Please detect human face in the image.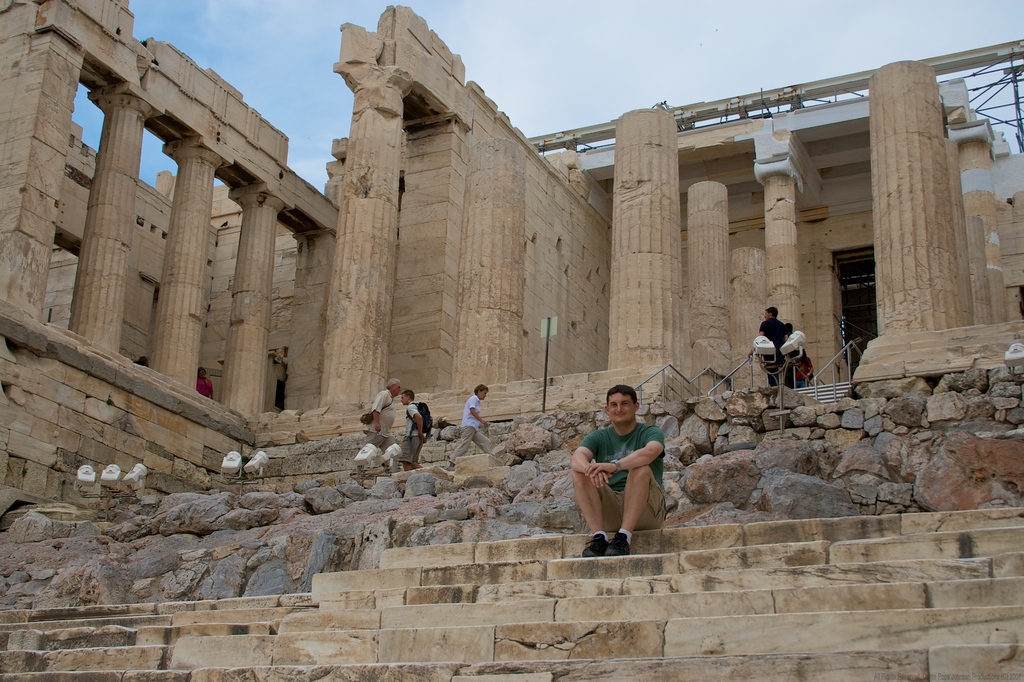
479, 391, 490, 403.
